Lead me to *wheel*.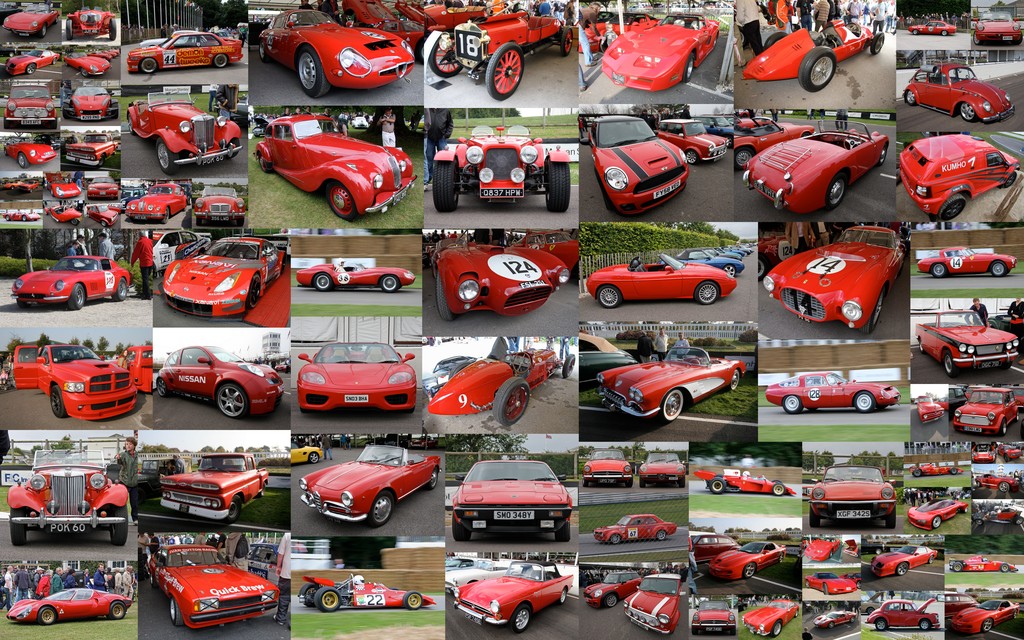
Lead to <region>15, 153, 30, 170</region>.
